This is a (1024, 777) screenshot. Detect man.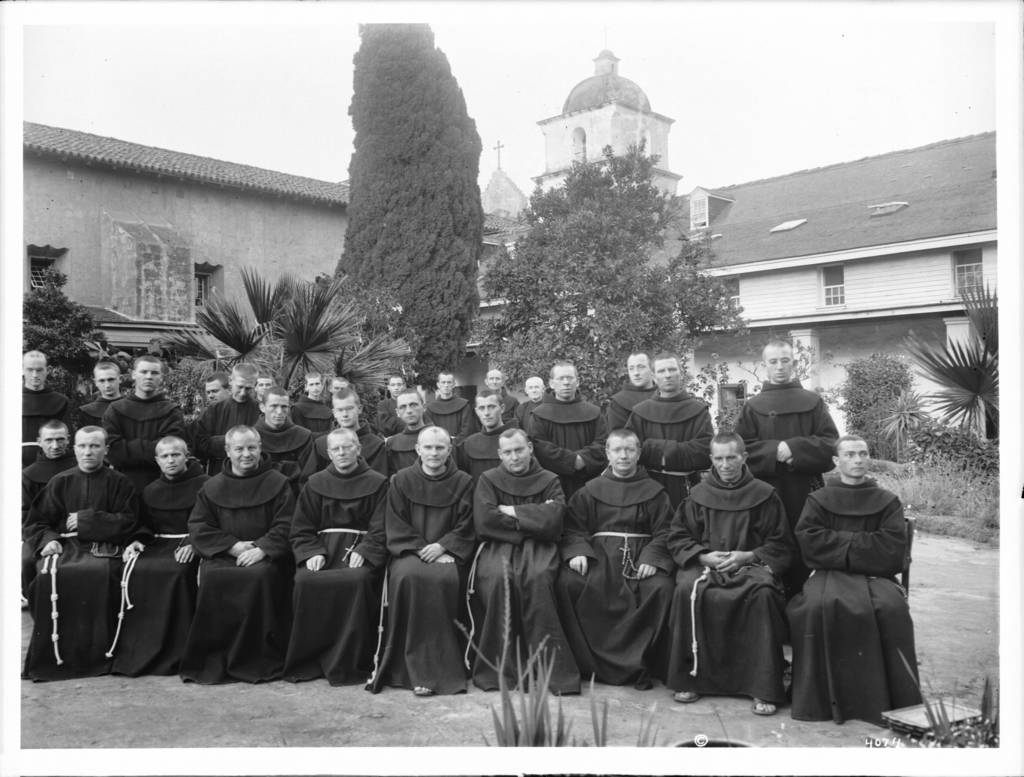
x1=68, y1=366, x2=136, y2=430.
